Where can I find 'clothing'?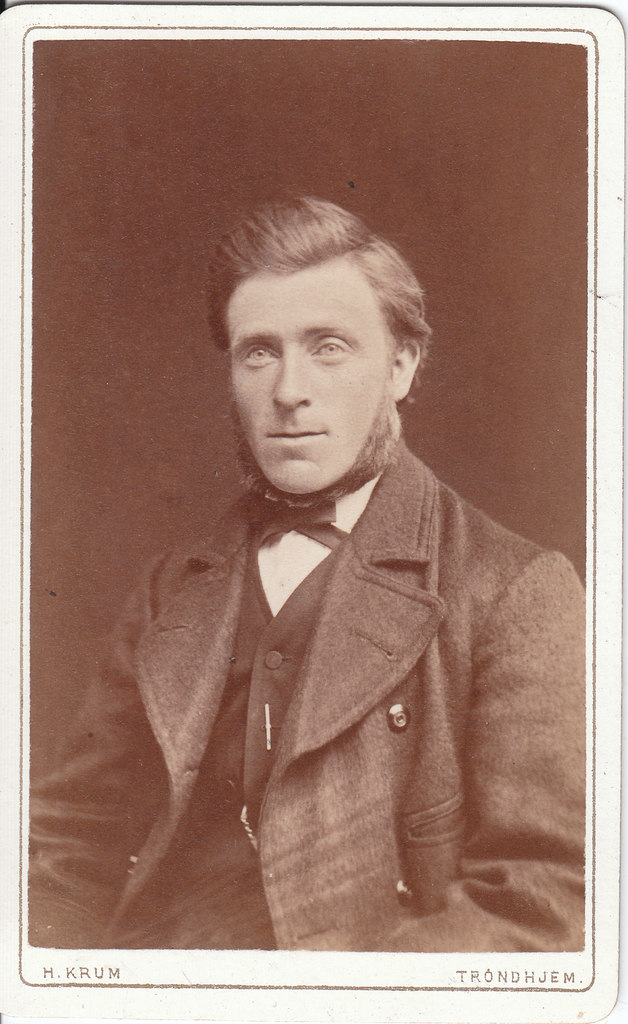
You can find it at select_region(164, 461, 565, 930).
